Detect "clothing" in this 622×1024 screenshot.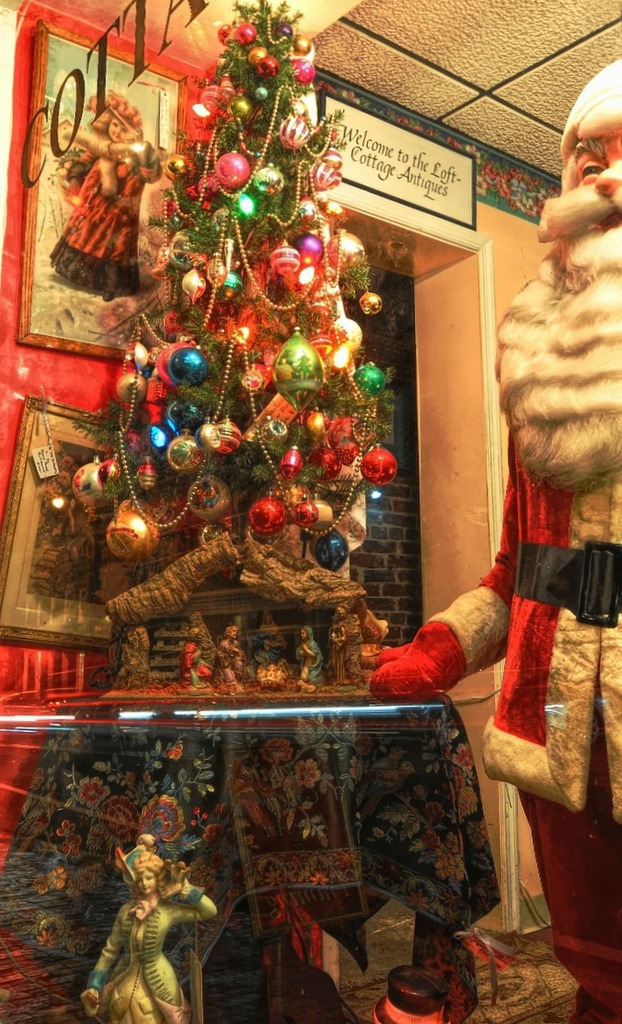
Detection: x1=46, y1=124, x2=152, y2=296.
